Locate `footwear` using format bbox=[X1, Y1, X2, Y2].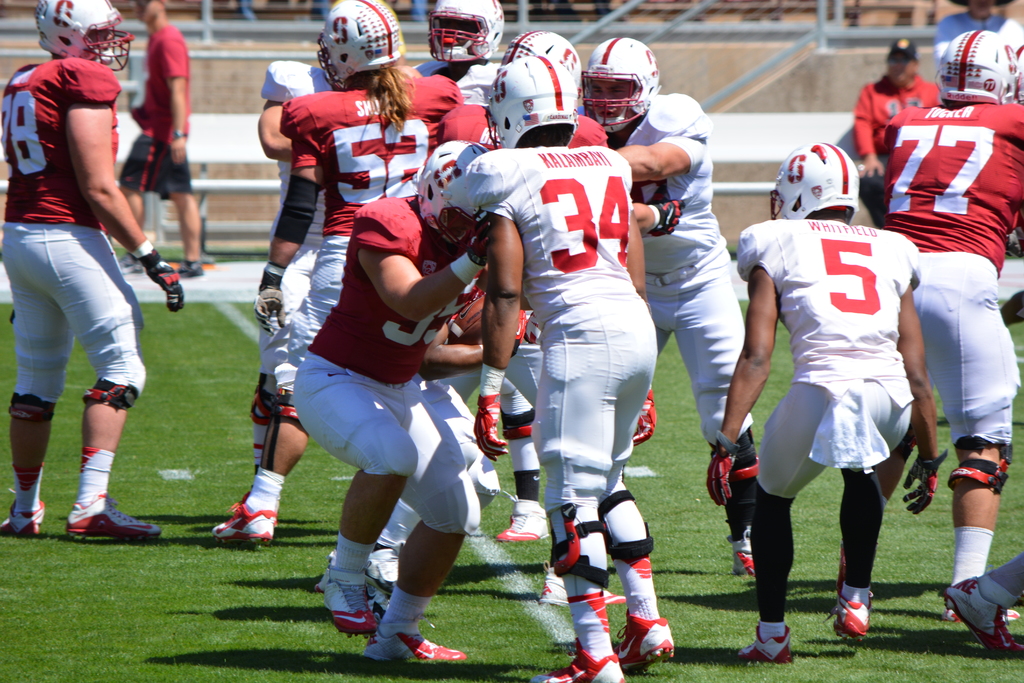
bbox=[944, 607, 1021, 624].
